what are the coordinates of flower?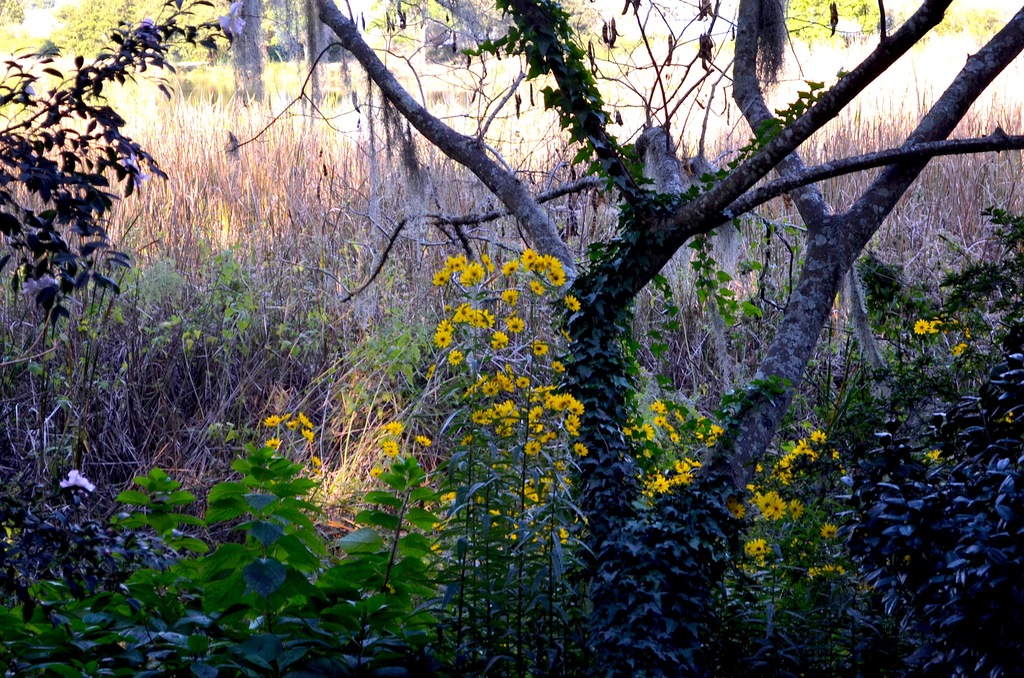
(506,314,524,332).
